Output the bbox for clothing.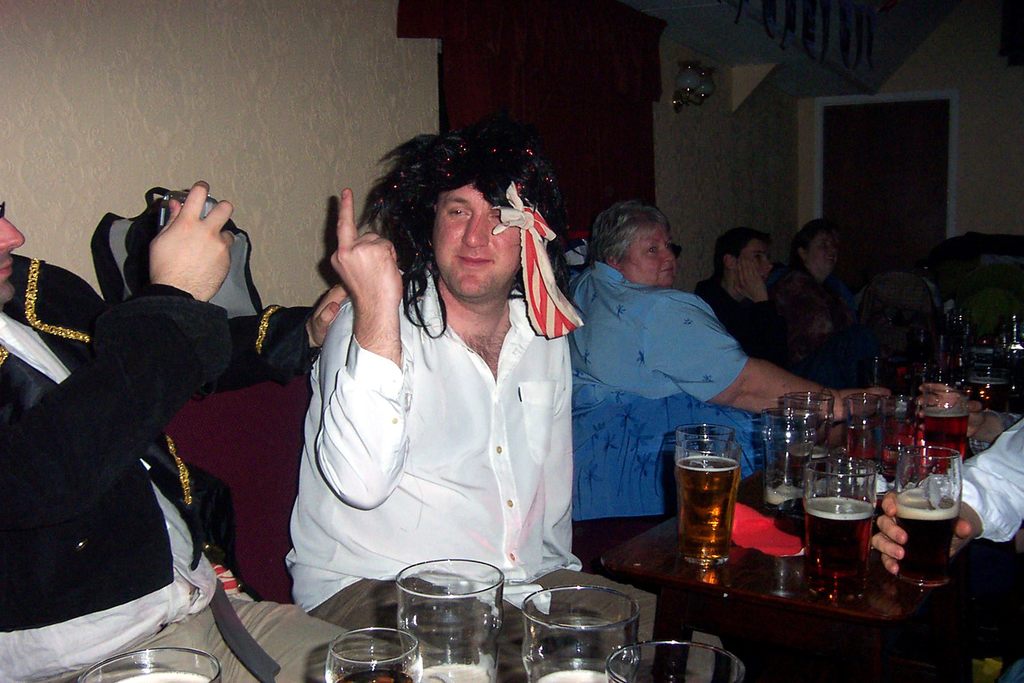
left=570, top=261, right=813, bottom=568.
